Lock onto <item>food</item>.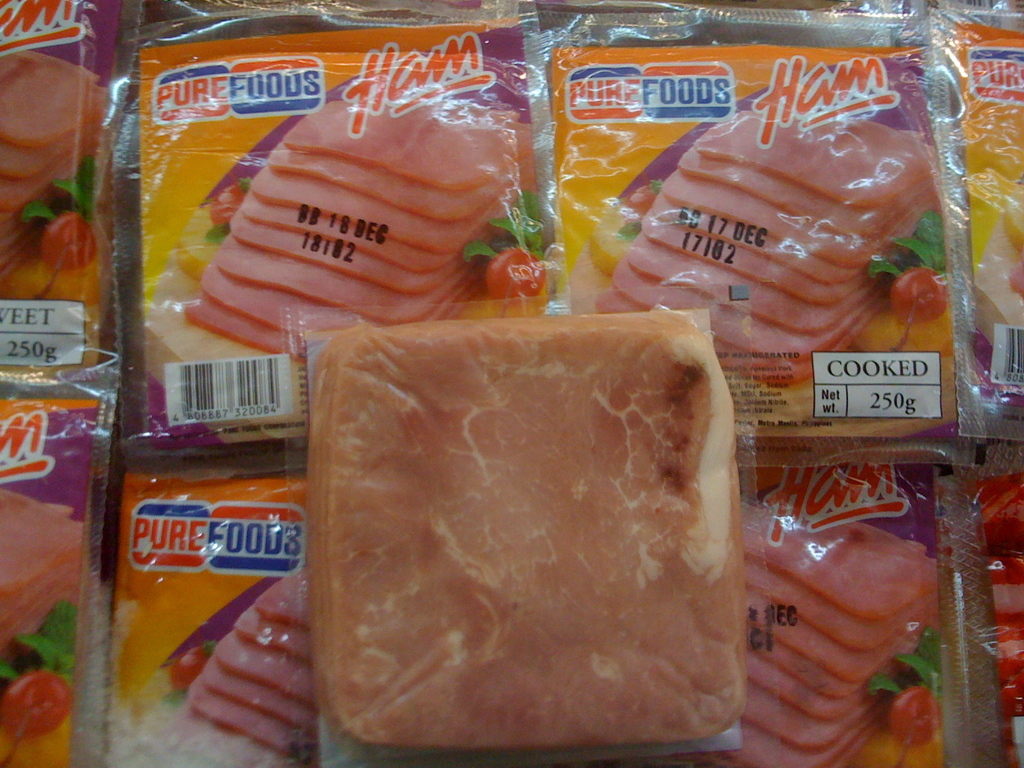
Locked: (x1=187, y1=560, x2=310, y2=766).
